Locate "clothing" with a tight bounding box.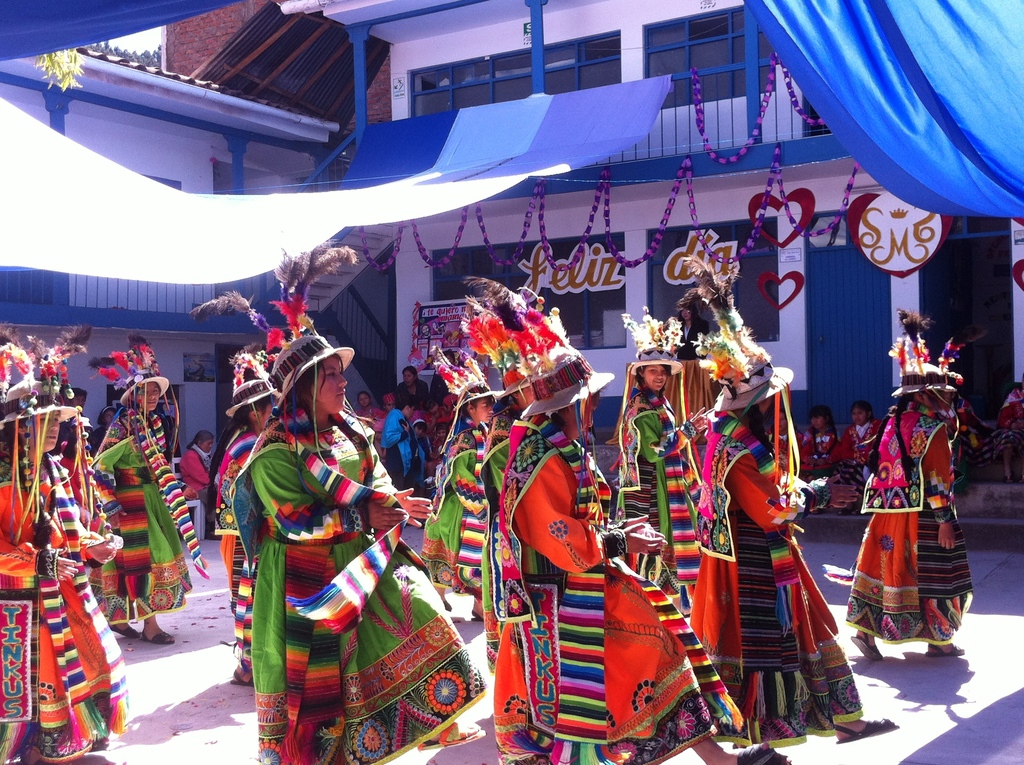
<box>93,428,108,455</box>.
